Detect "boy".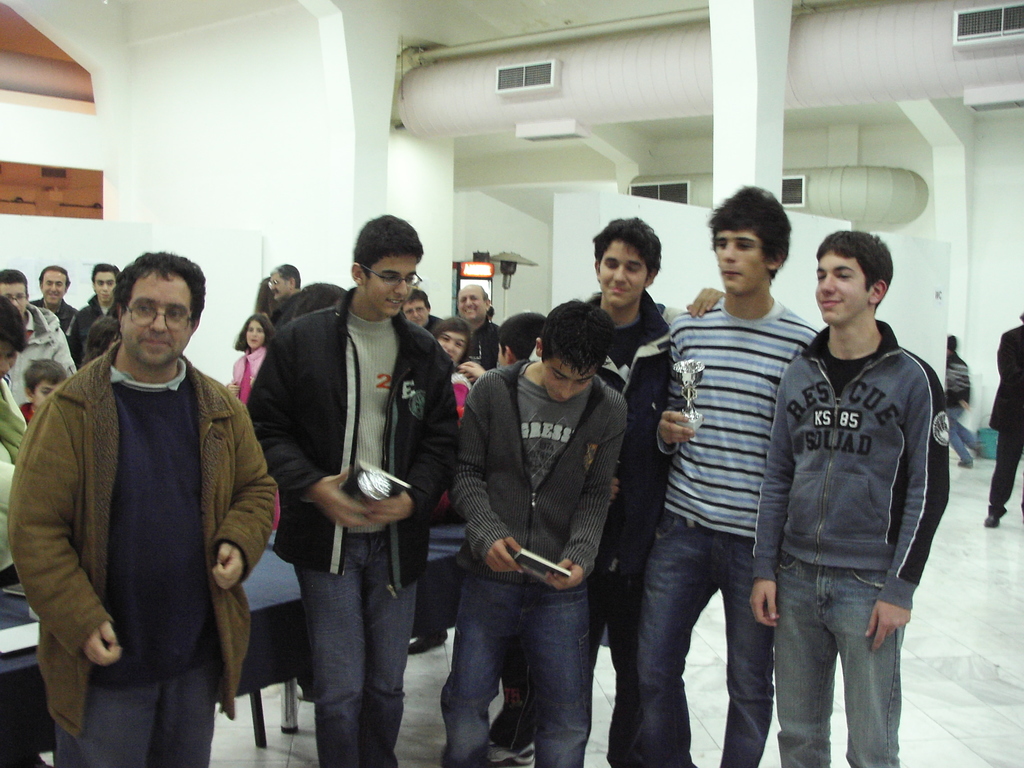
Detected at bbox=[250, 211, 475, 767].
